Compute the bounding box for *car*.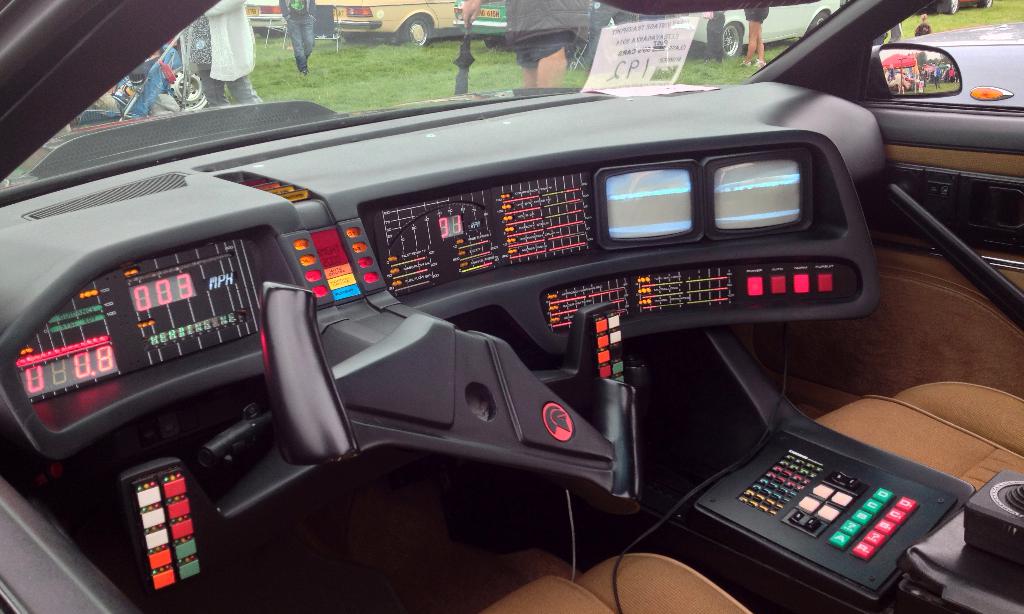
(left=244, top=1, right=278, bottom=30).
